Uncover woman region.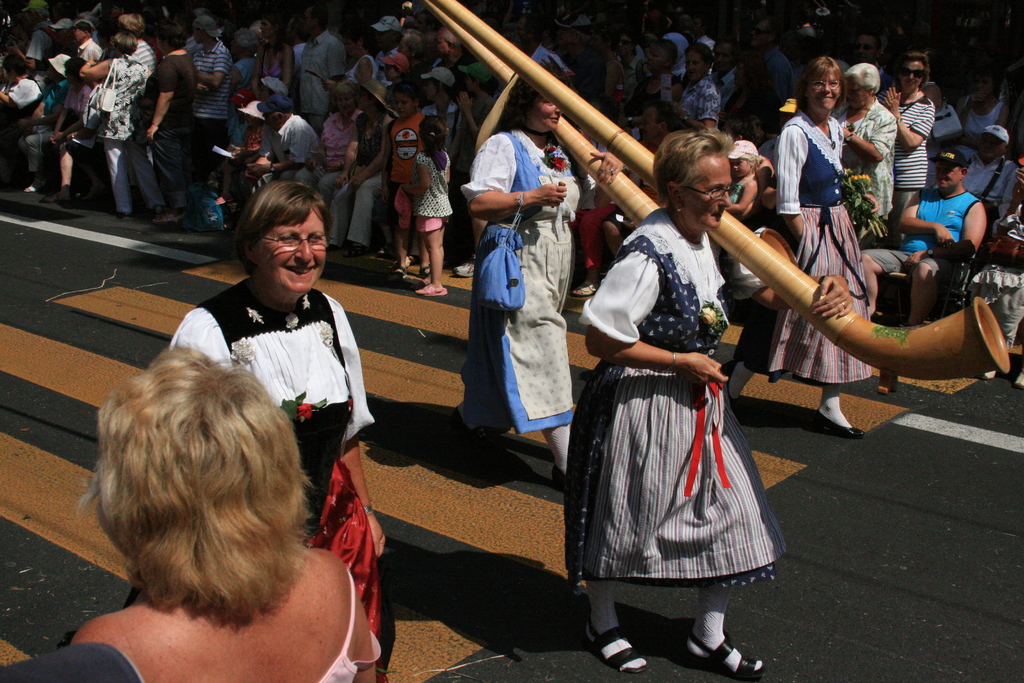
Uncovered: 61/349/378/682.
